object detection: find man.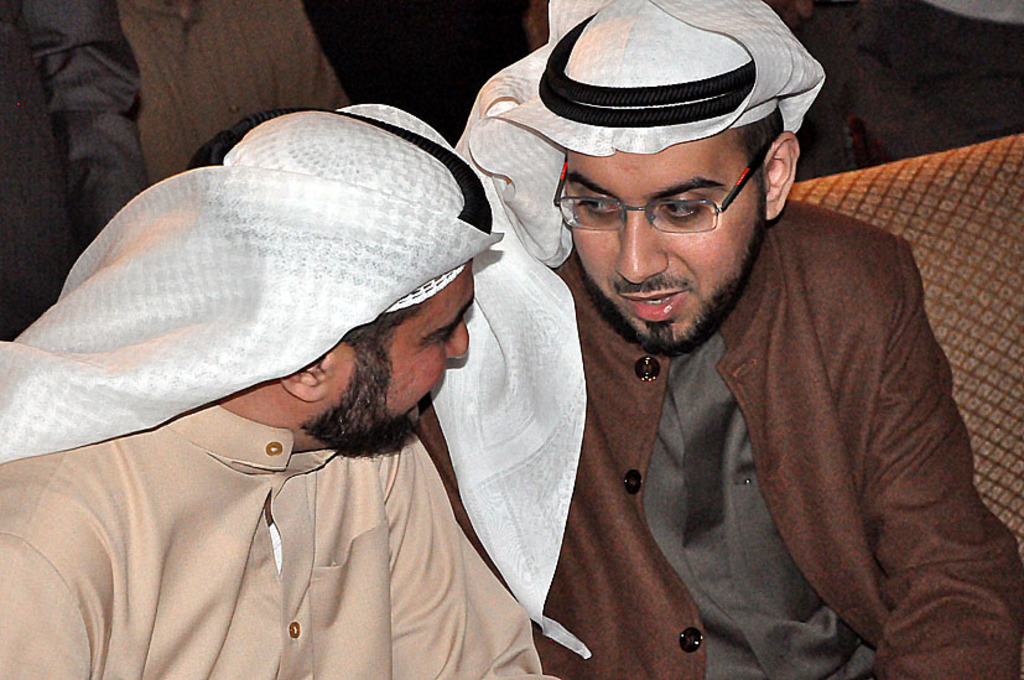
(0,102,561,679).
